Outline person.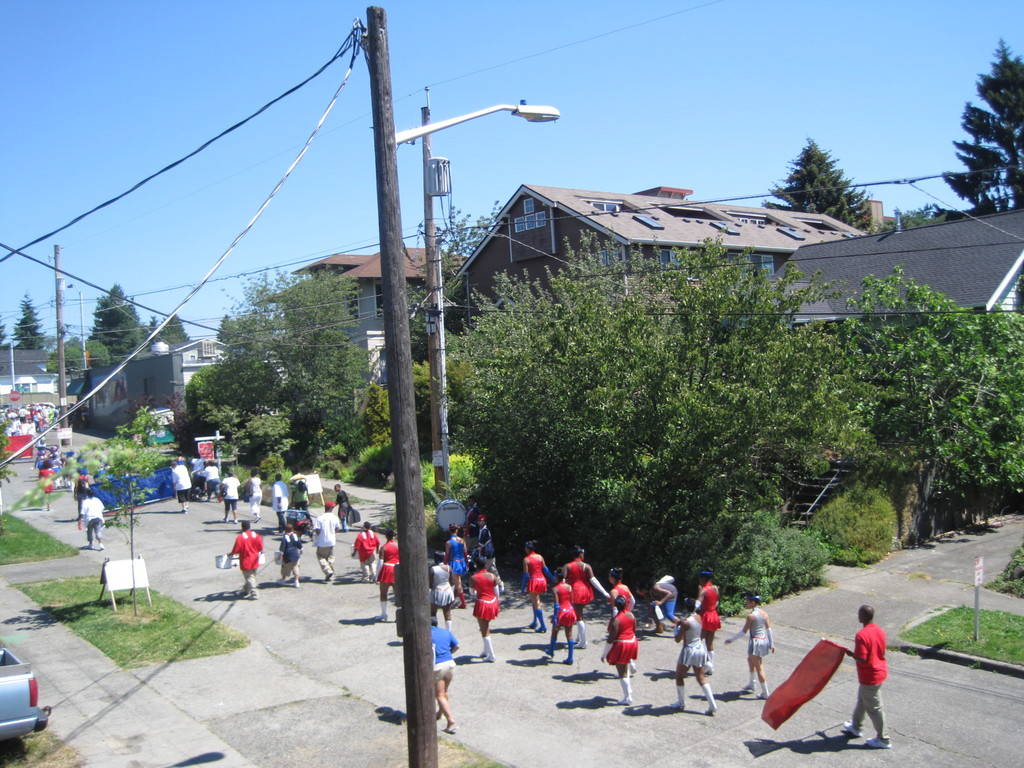
Outline: box(671, 598, 717, 720).
